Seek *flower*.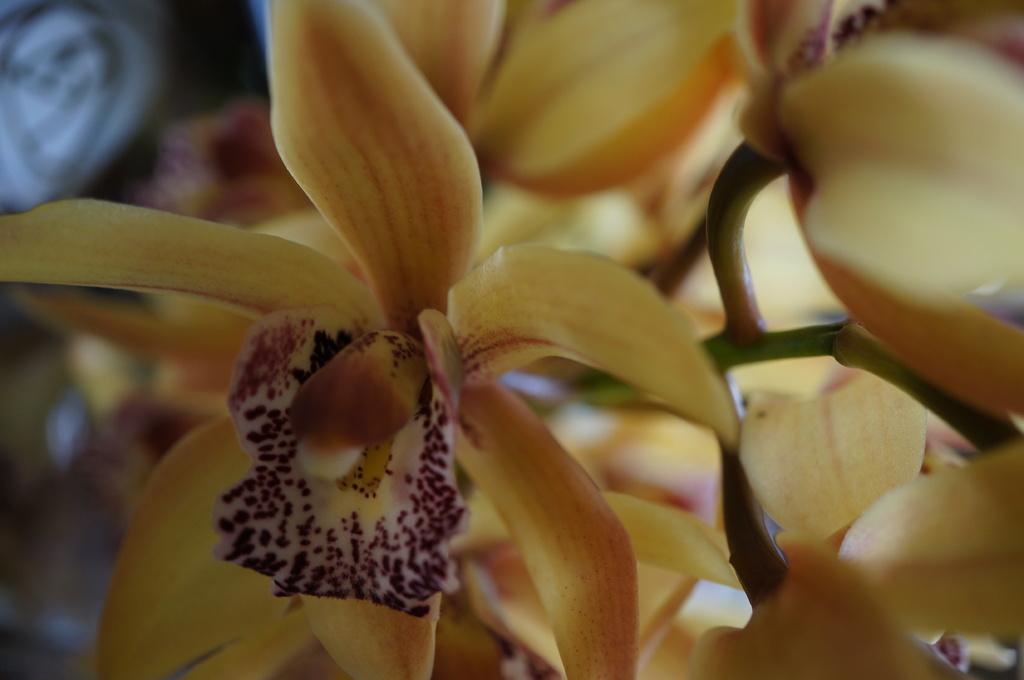
0:0:740:679.
